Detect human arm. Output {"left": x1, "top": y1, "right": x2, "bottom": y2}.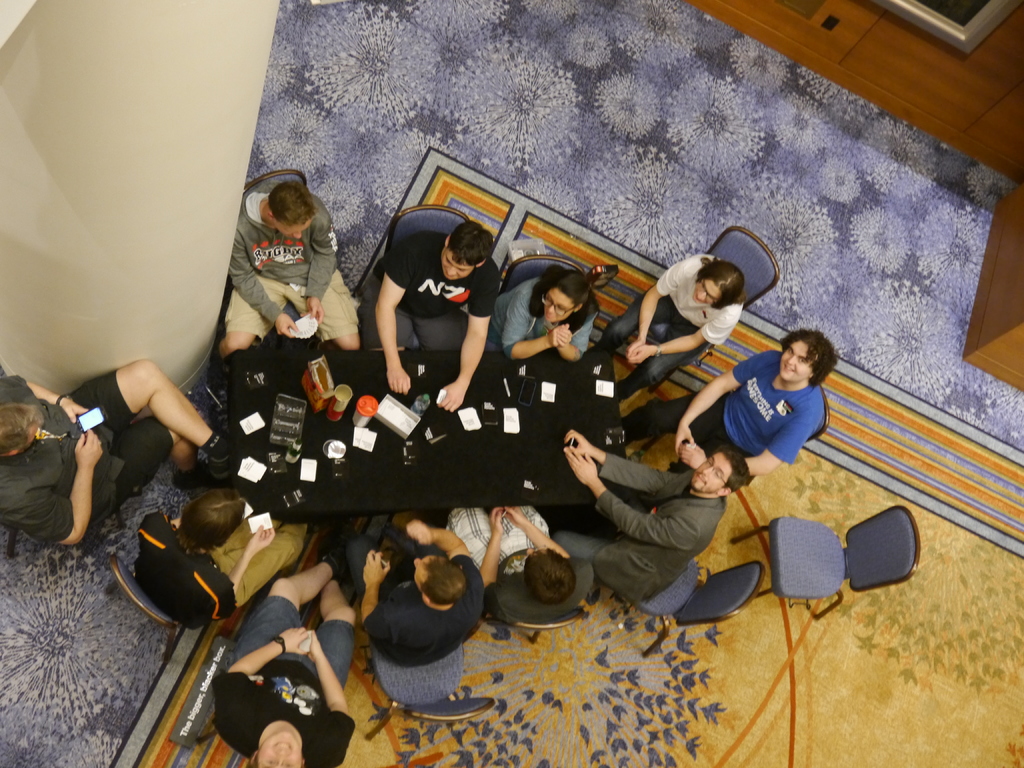
{"left": 305, "top": 216, "right": 335, "bottom": 323}.
